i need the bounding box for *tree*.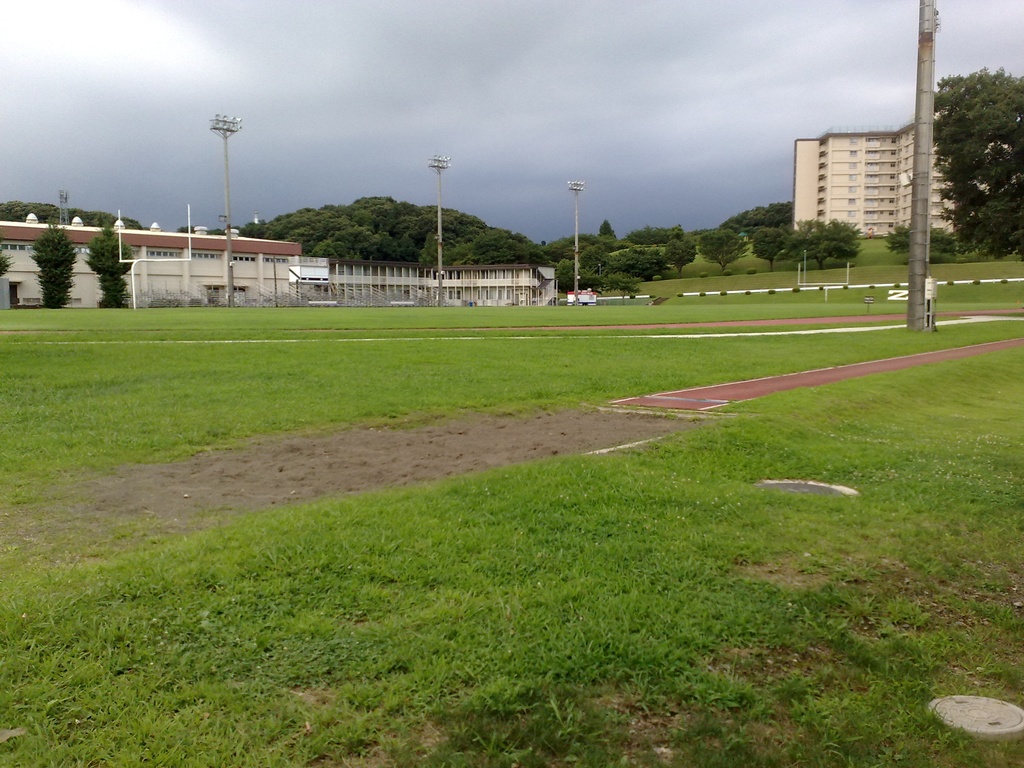
Here it is: Rect(694, 230, 747, 278).
